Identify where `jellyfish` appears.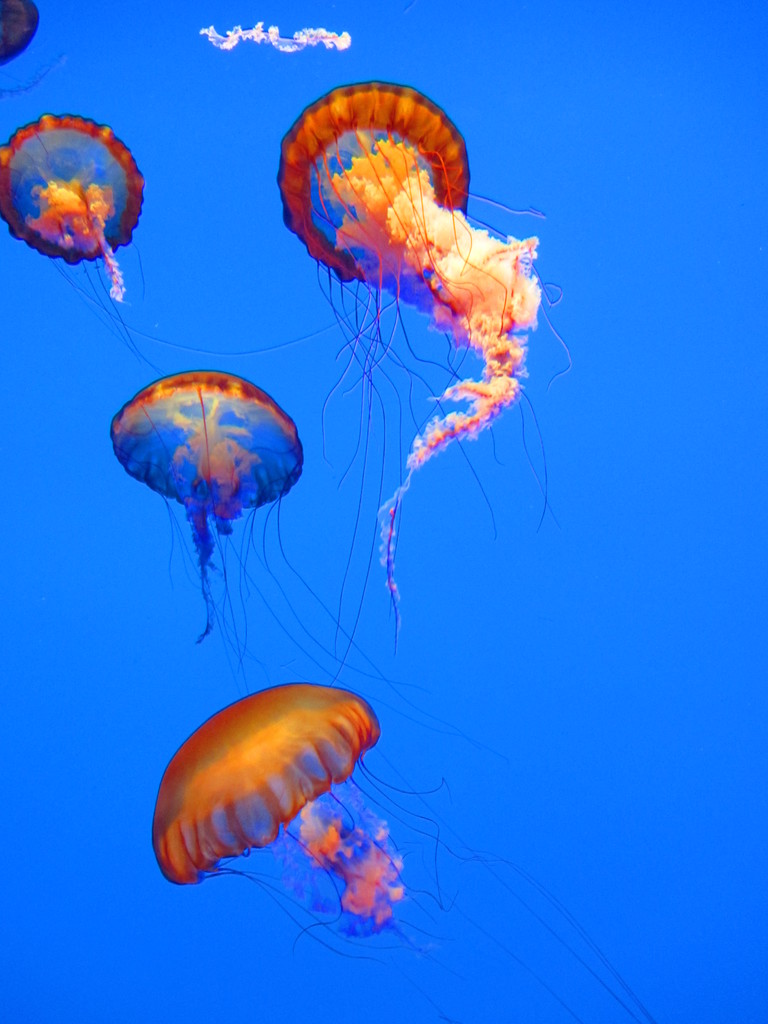
Appears at [105, 368, 484, 735].
